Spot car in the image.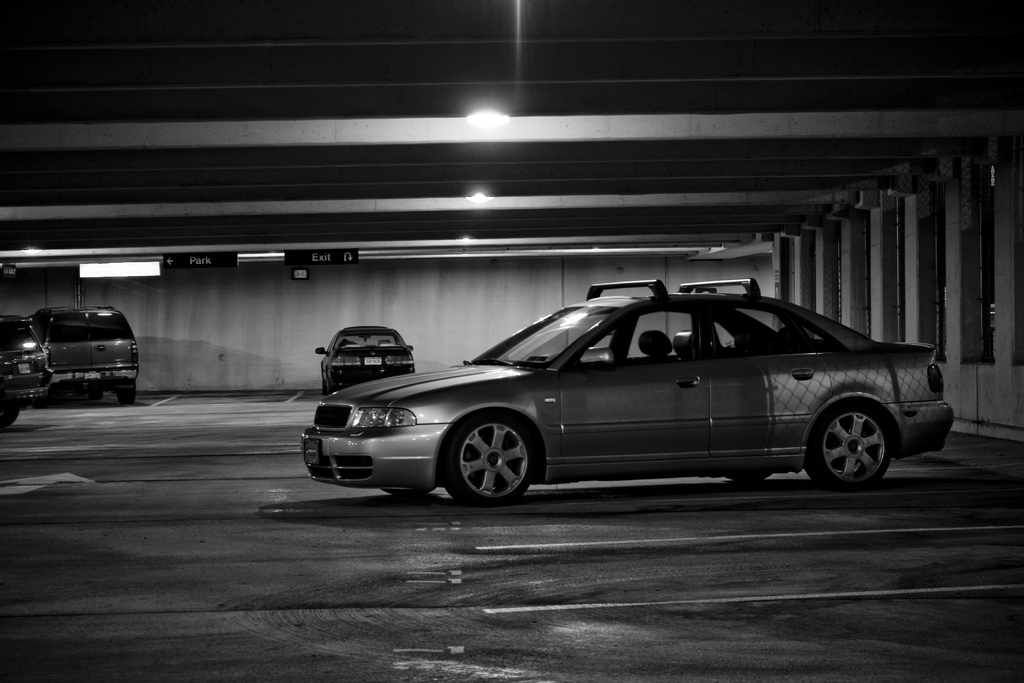
car found at rect(314, 323, 425, 394).
